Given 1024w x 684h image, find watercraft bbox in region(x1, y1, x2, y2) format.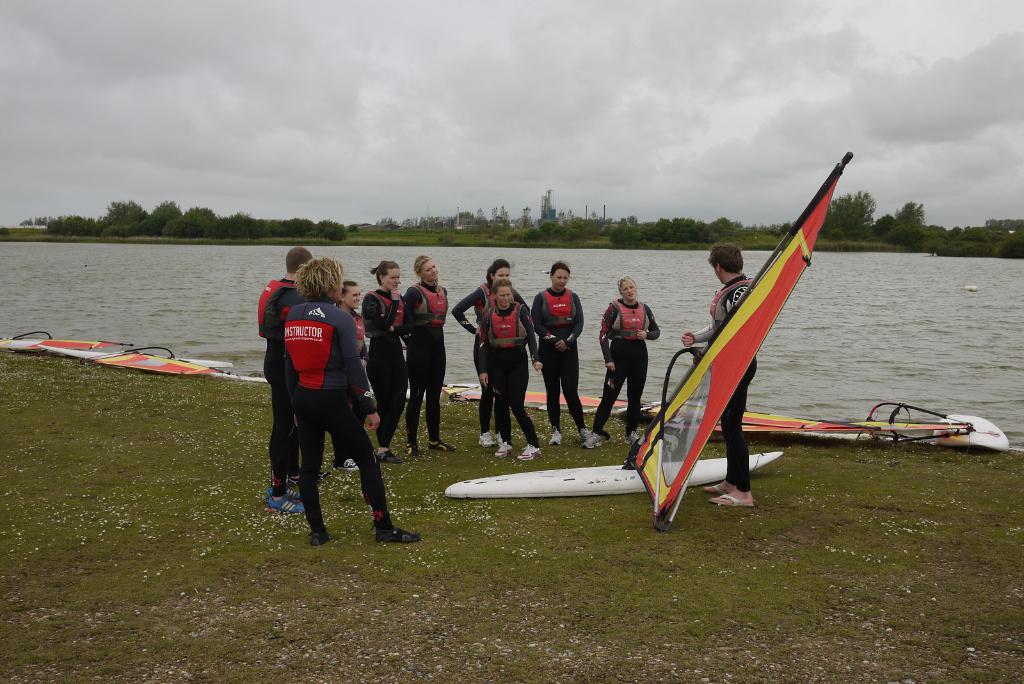
region(1, 330, 216, 379).
